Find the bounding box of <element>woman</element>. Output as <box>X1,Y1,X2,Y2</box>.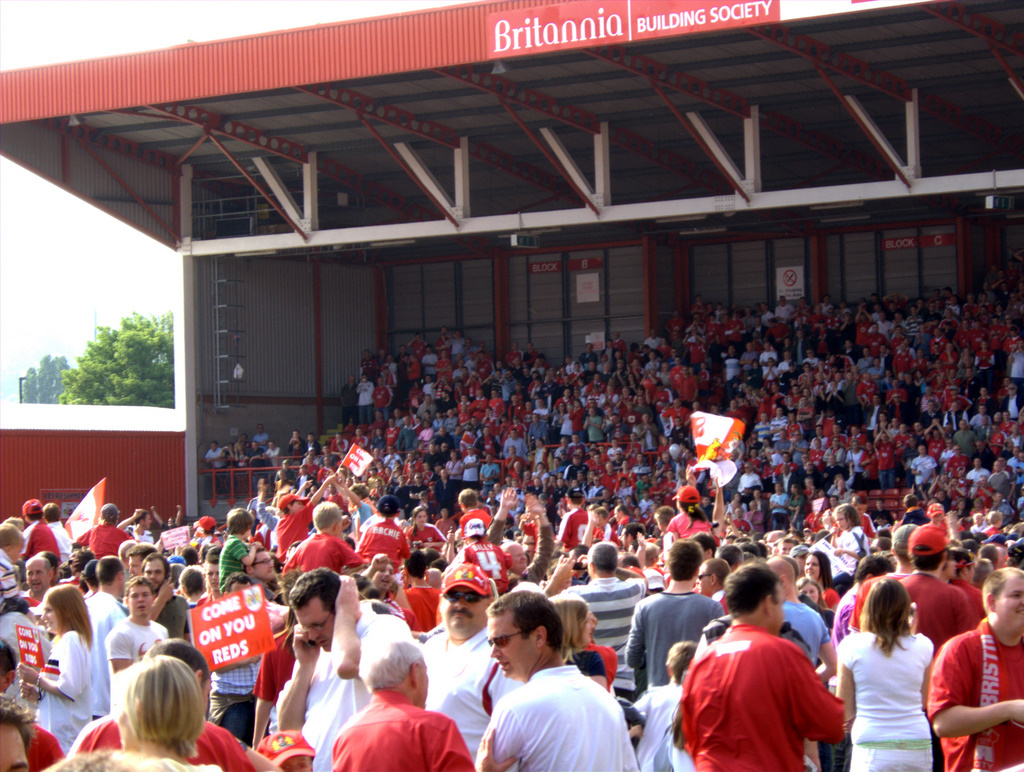
<box>107,657,209,765</box>.
